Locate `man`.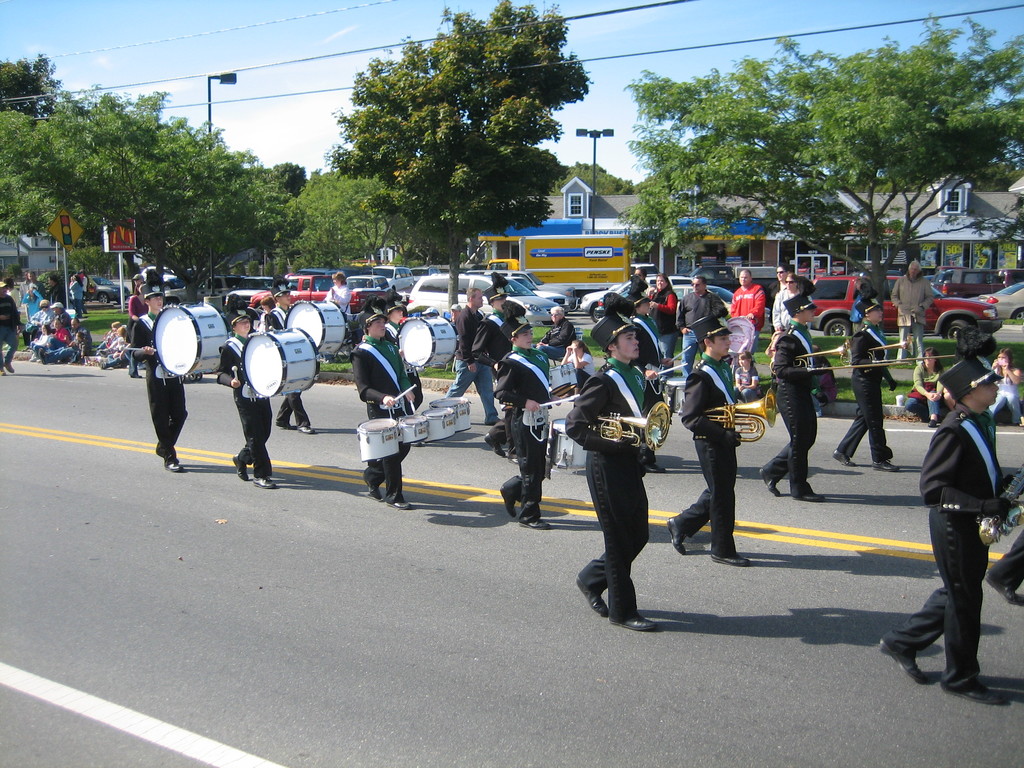
Bounding box: (383,287,422,415).
